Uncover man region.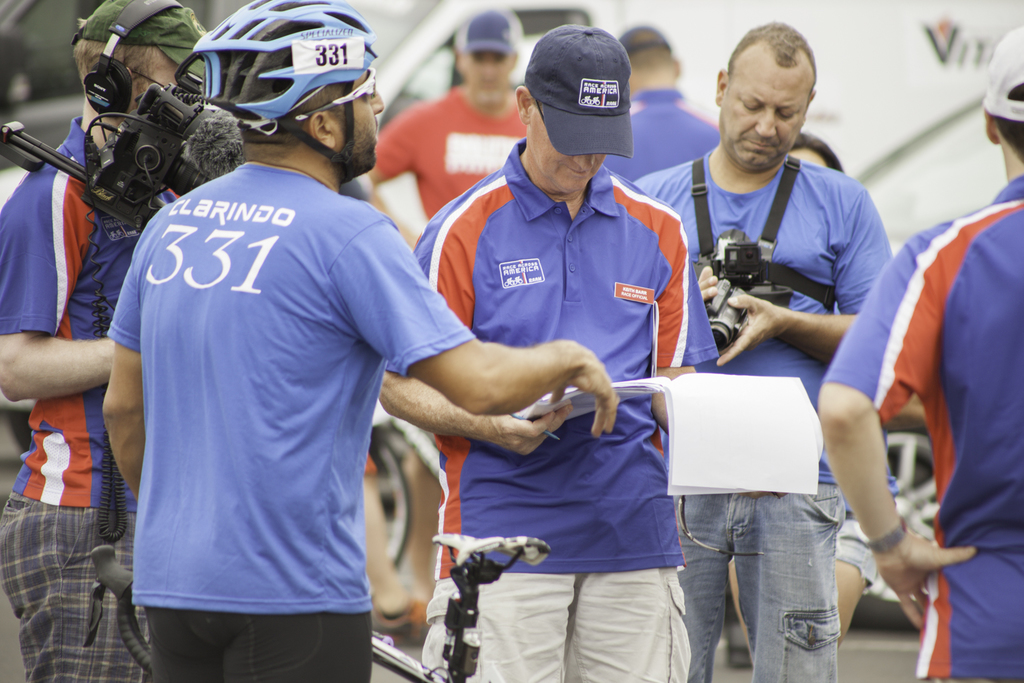
Uncovered: [left=603, top=10, right=724, bottom=186].
